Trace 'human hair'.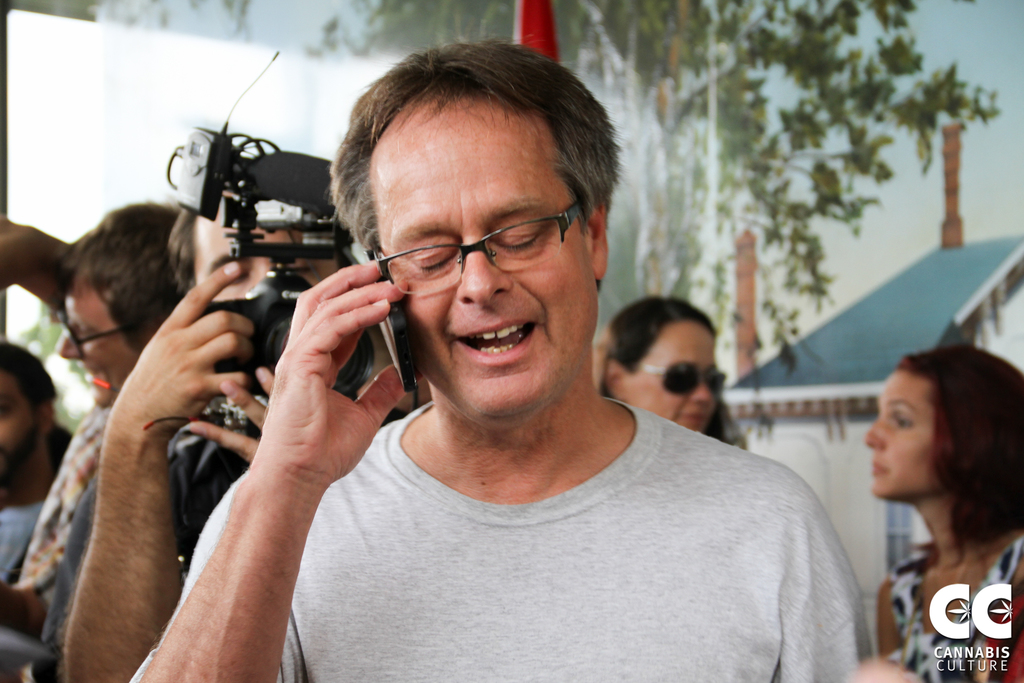
Traced to bbox(50, 208, 194, 346).
